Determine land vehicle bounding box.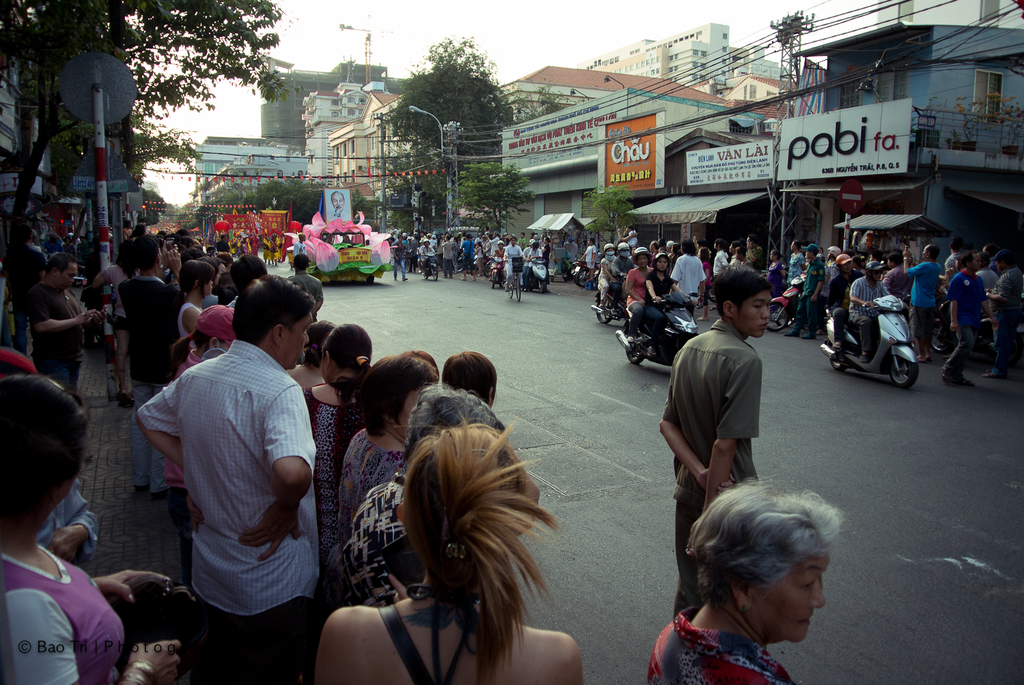
Determined: crop(830, 276, 936, 396).
